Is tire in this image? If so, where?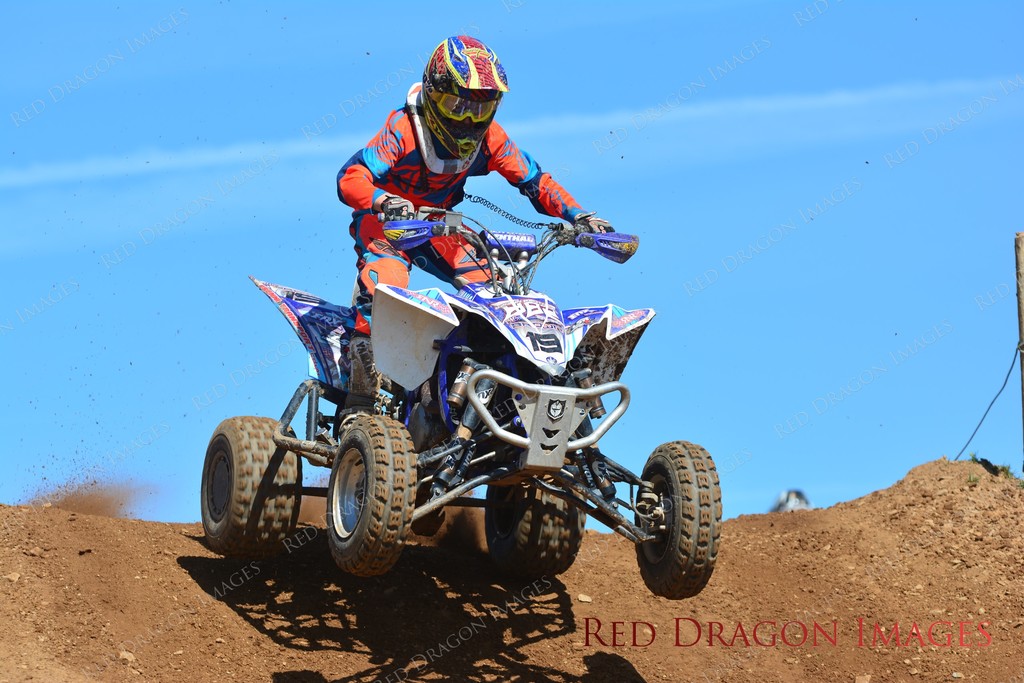
Yes, at 326, 413, 417, 576.
